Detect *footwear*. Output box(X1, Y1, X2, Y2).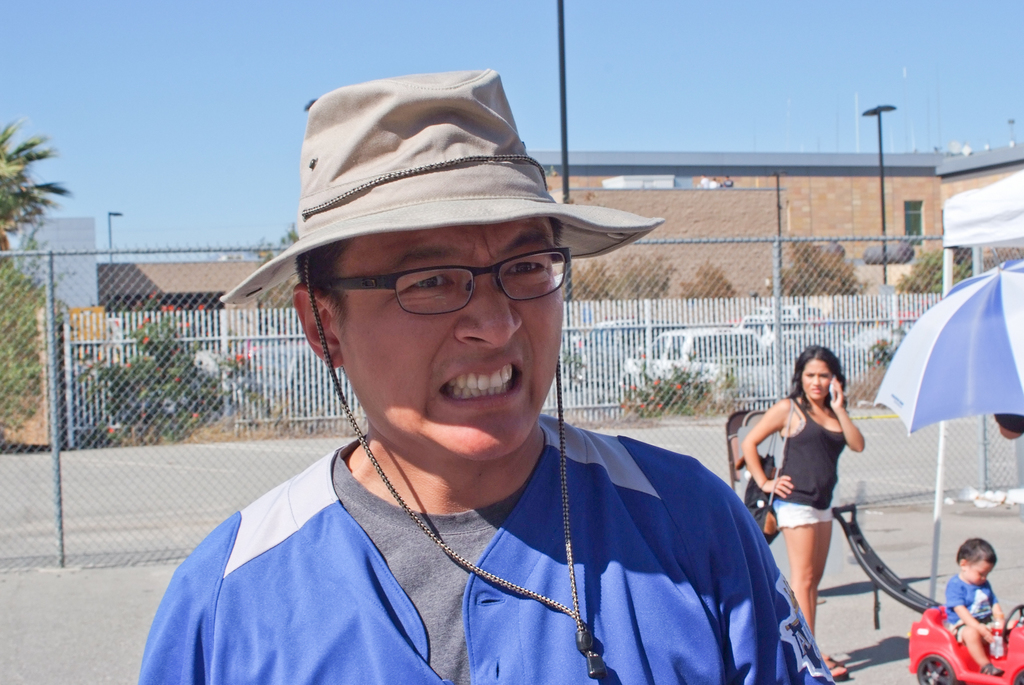
box(823, 643, 847, 676).
